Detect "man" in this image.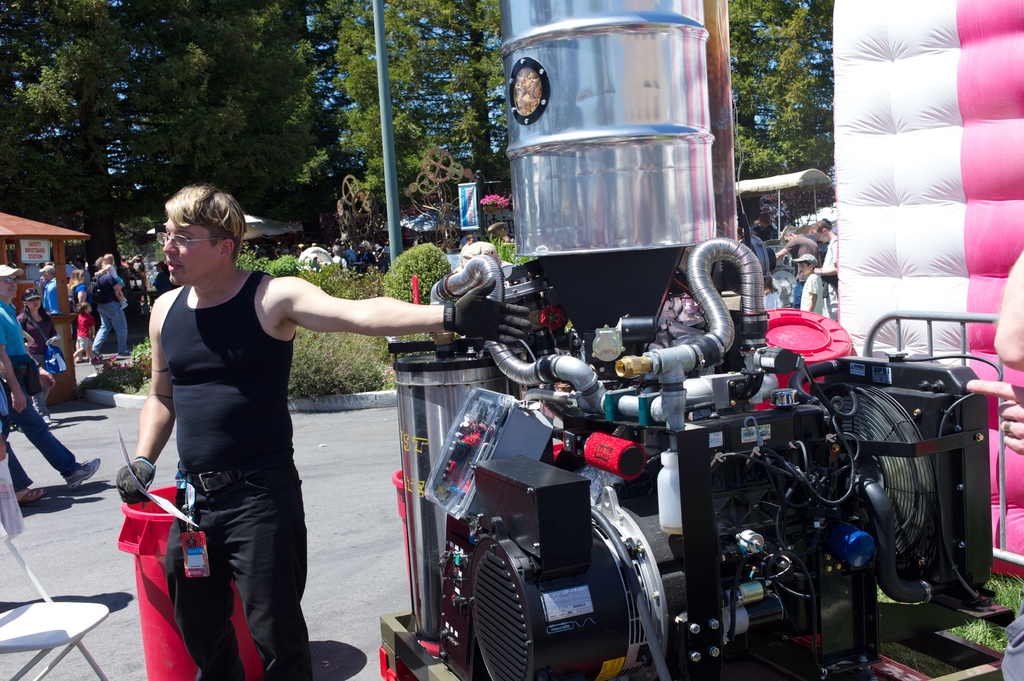
Detection: bbox(37, 262, 63, 317).
